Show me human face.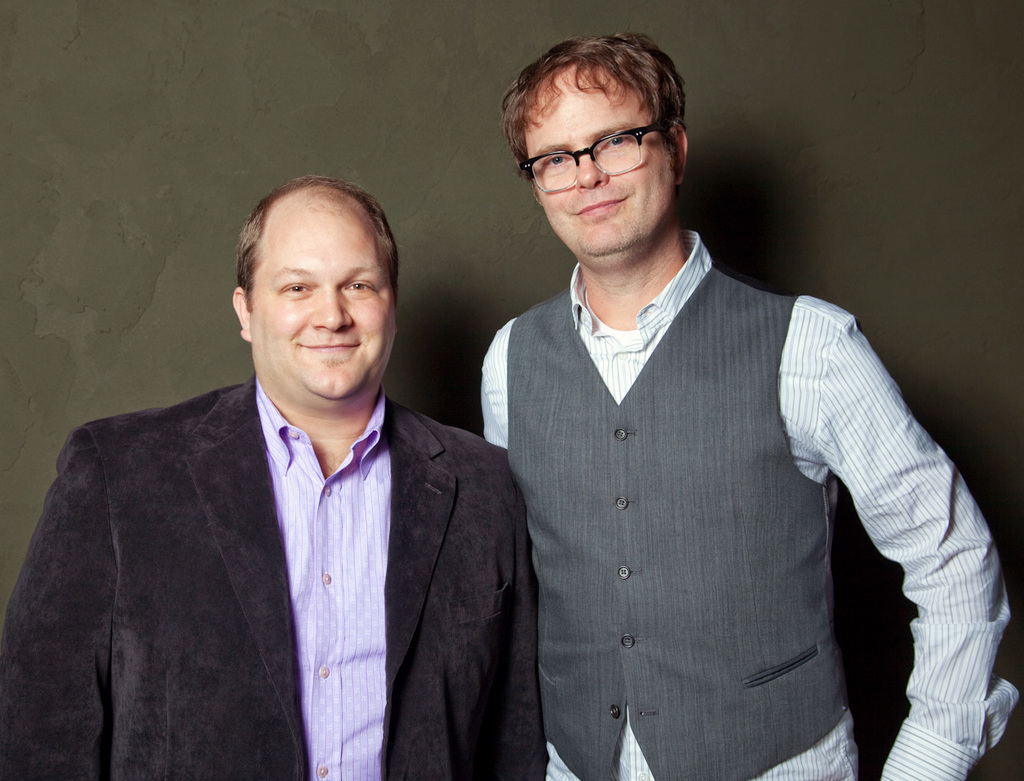
human face is here: bbox=[256, 213, 396, 402].
